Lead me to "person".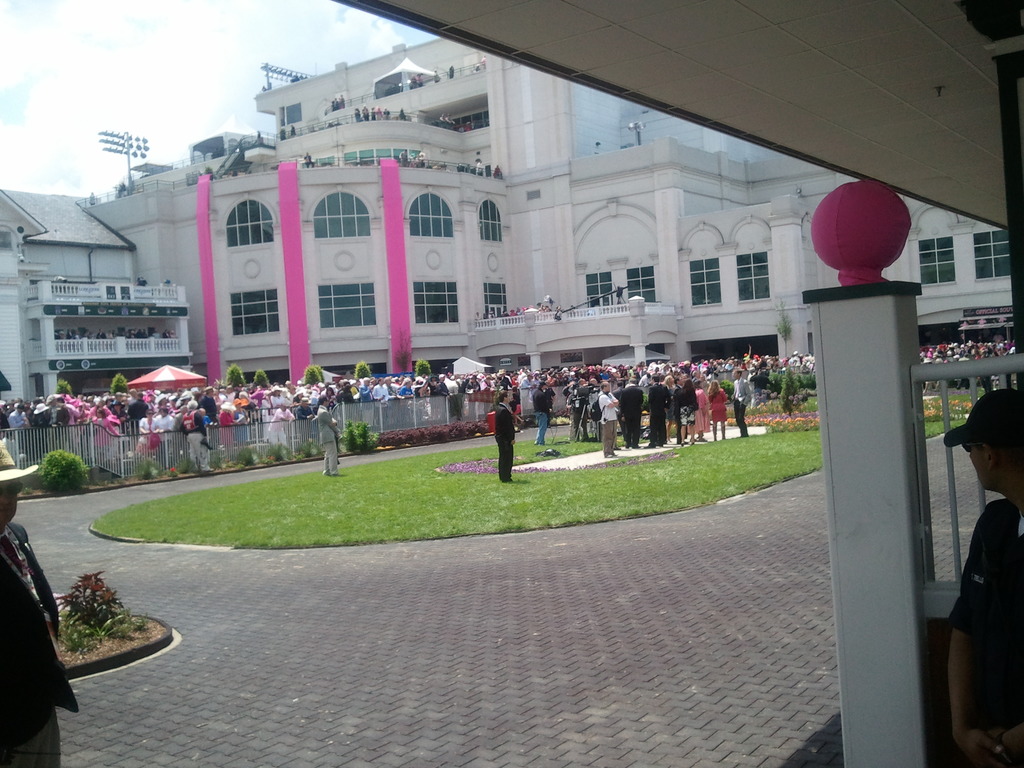
Lead to region(498, 307, 508, 314).
